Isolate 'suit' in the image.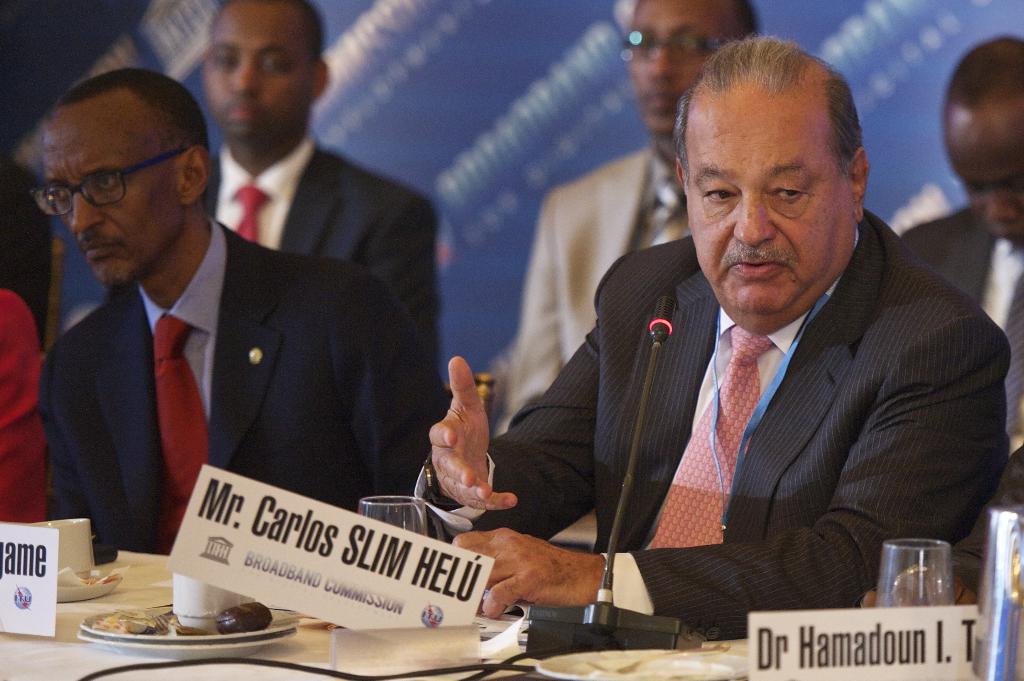
Isolated region: 490 141 683 442.
